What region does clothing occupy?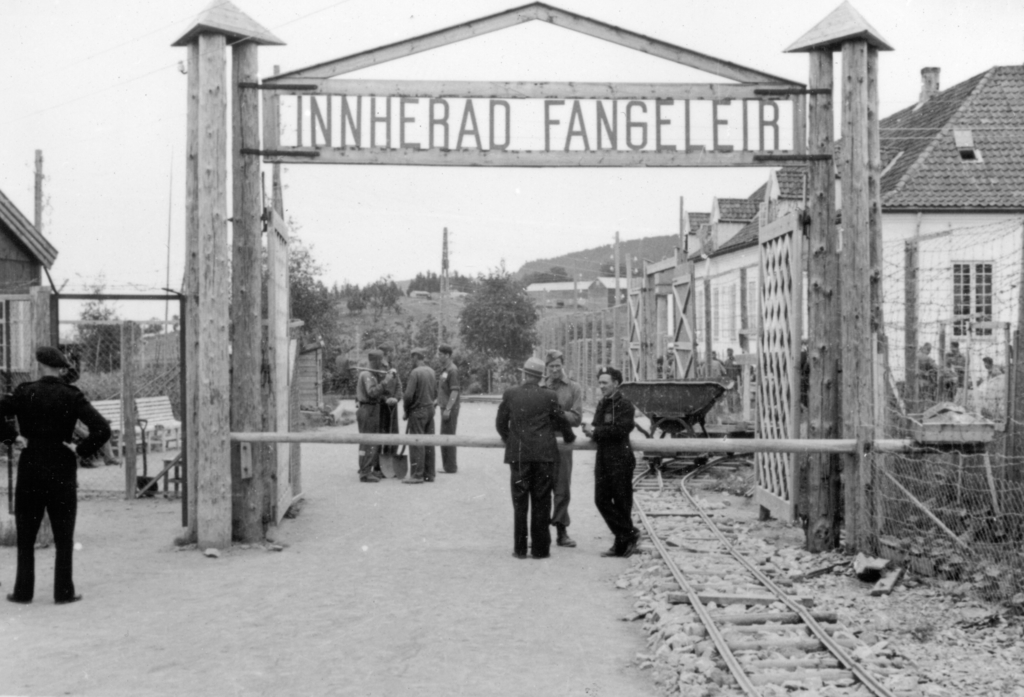
detection(543, 372, 583, 528).
